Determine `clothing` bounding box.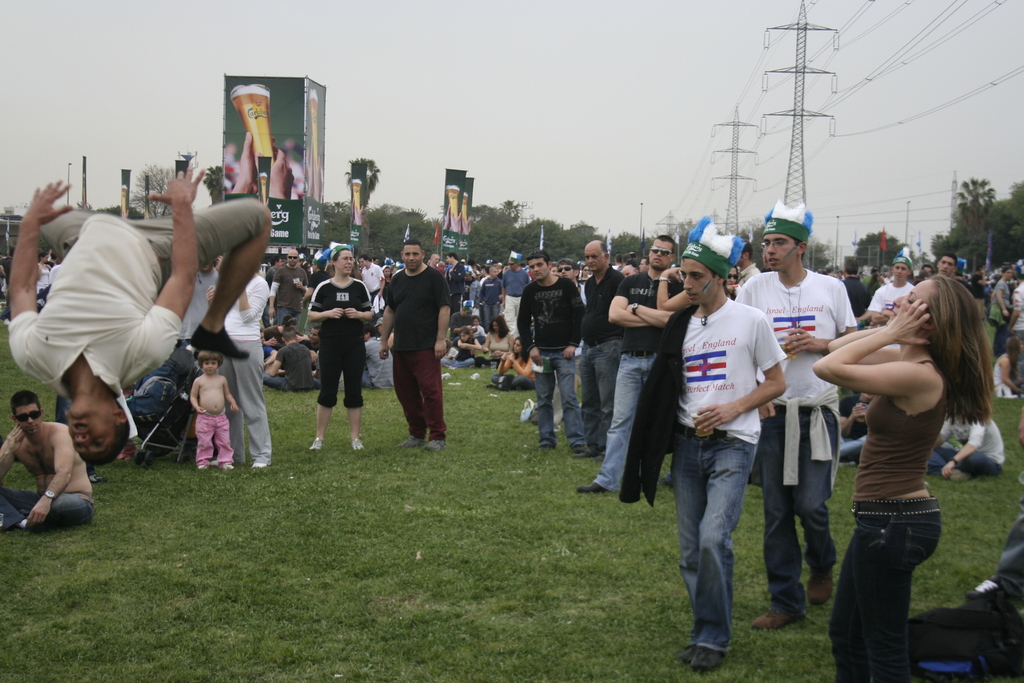
Determined: [273, 345, 319, 395].
